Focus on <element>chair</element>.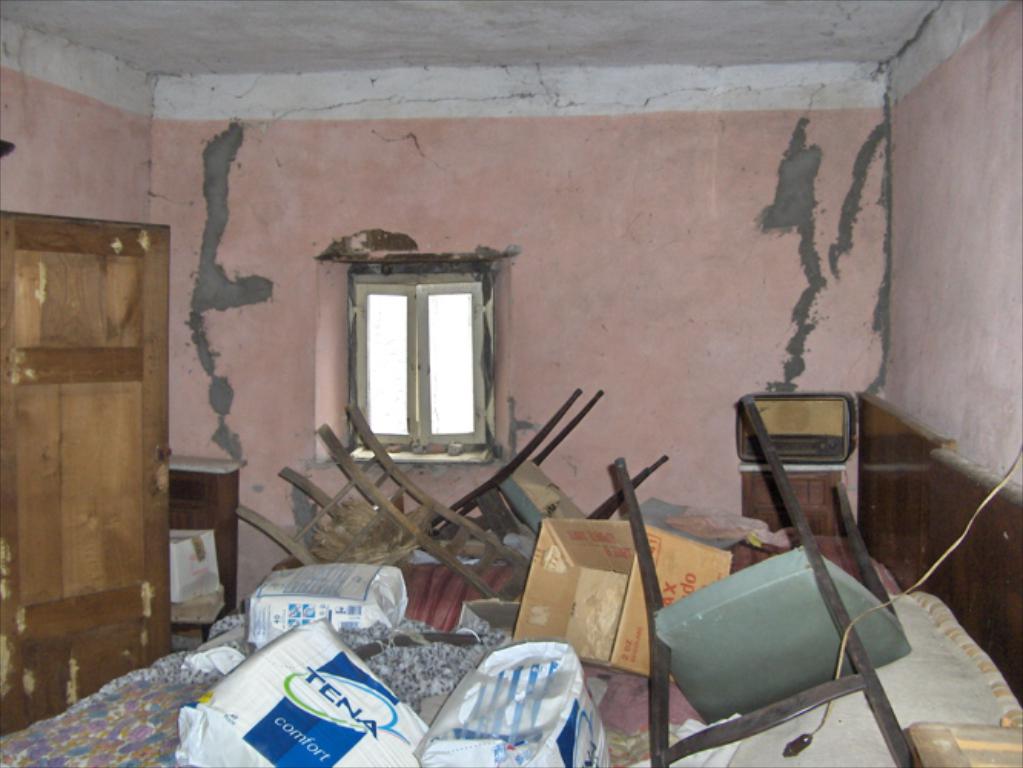
Focused at (left=232, top=401, right=533, bottom=627).
